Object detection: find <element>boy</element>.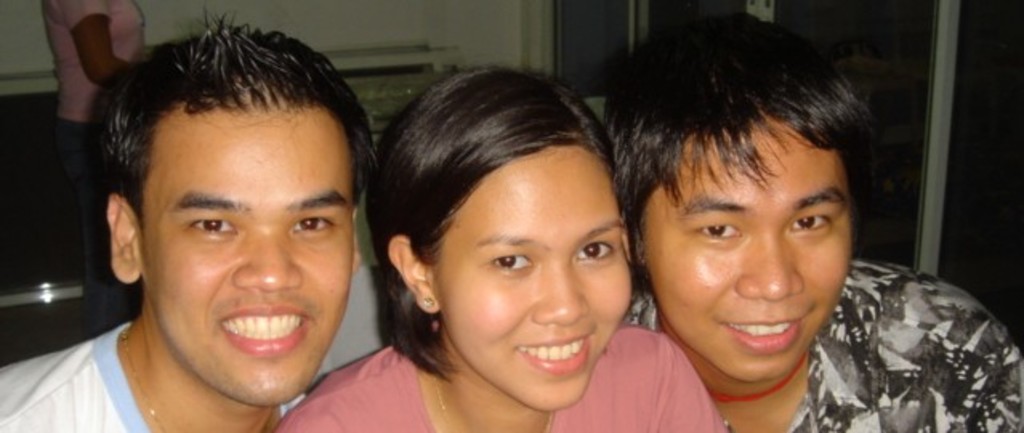
crop(587, 10, 1022, 431).
